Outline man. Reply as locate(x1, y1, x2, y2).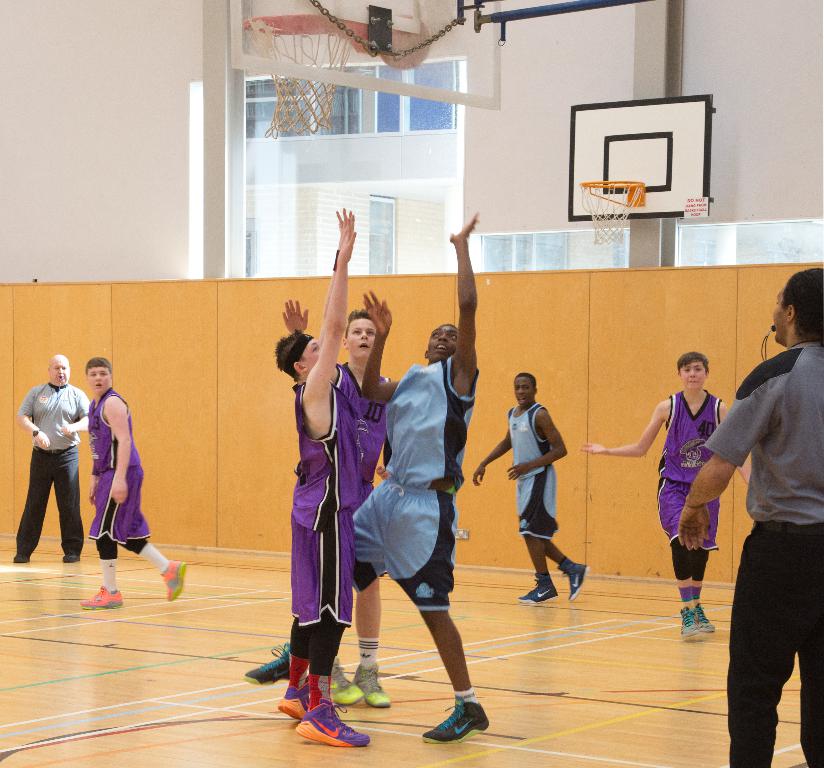
locate(277, 308, 393, 703).
